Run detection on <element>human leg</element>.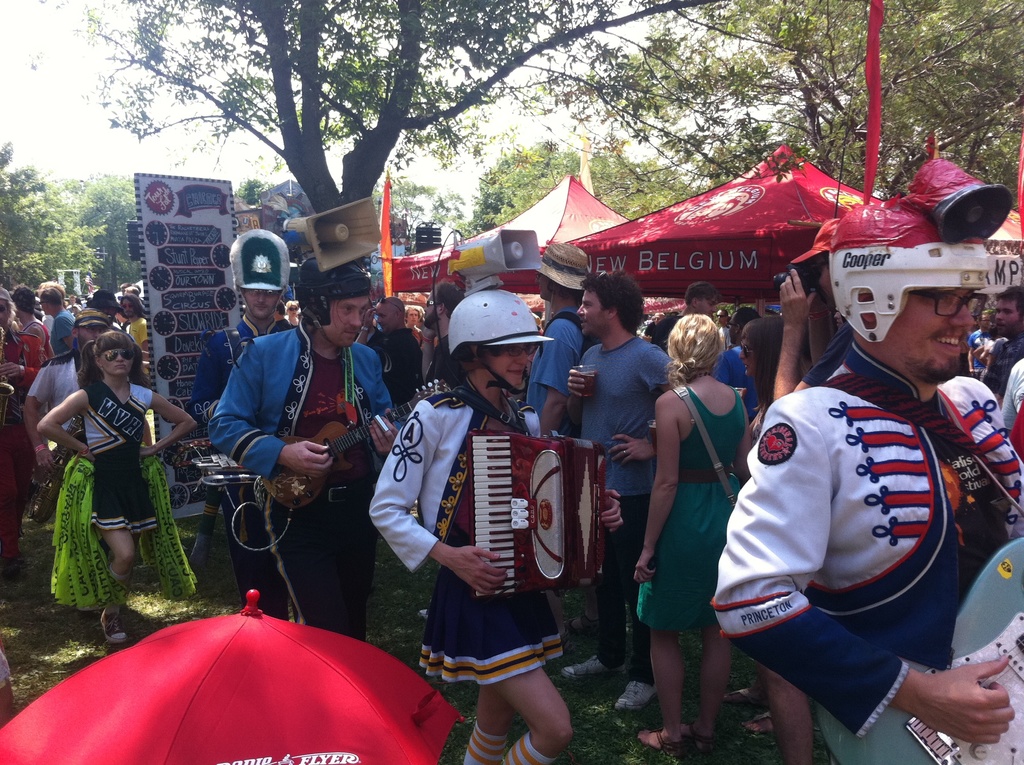
Result: (x1=624, y1=558, x2=735, y2=757).
